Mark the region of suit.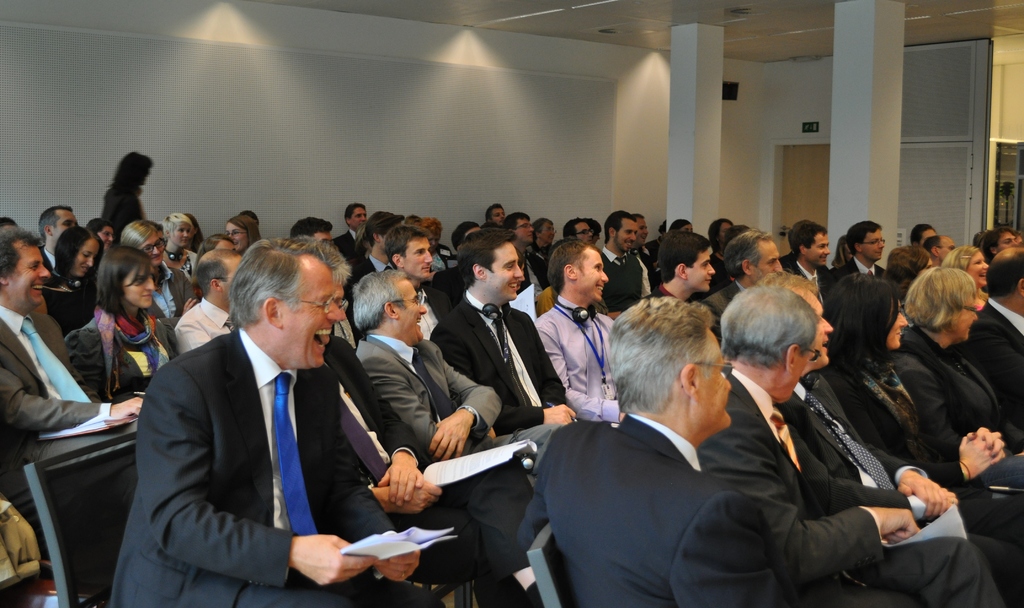
Region: (left=973, top=301, right=1023, bottom=363).
